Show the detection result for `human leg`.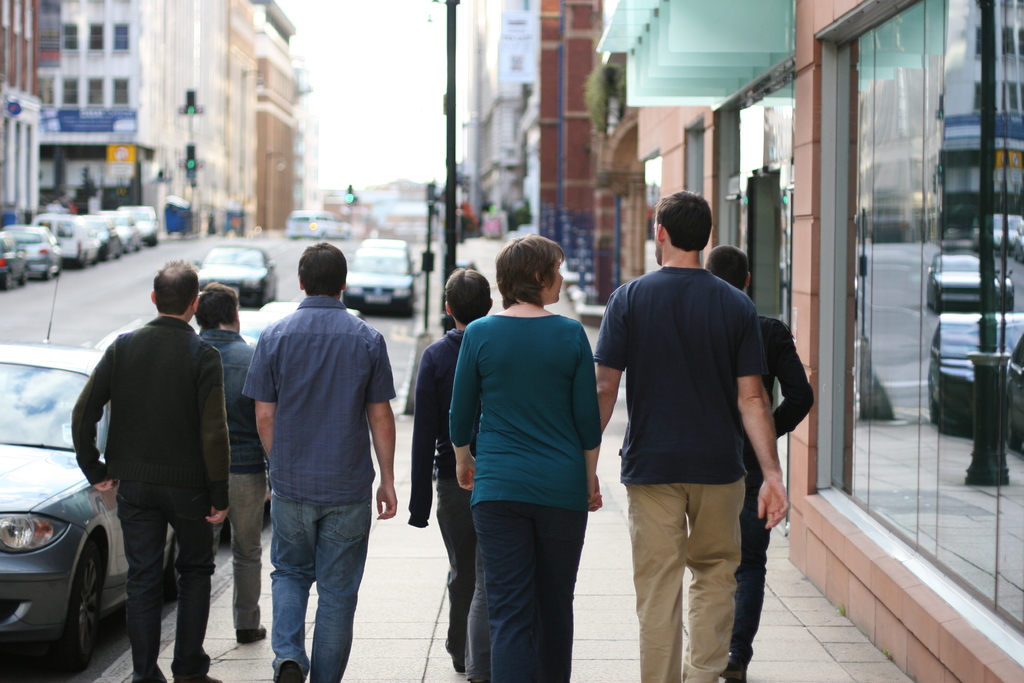
227,470,265,643.
